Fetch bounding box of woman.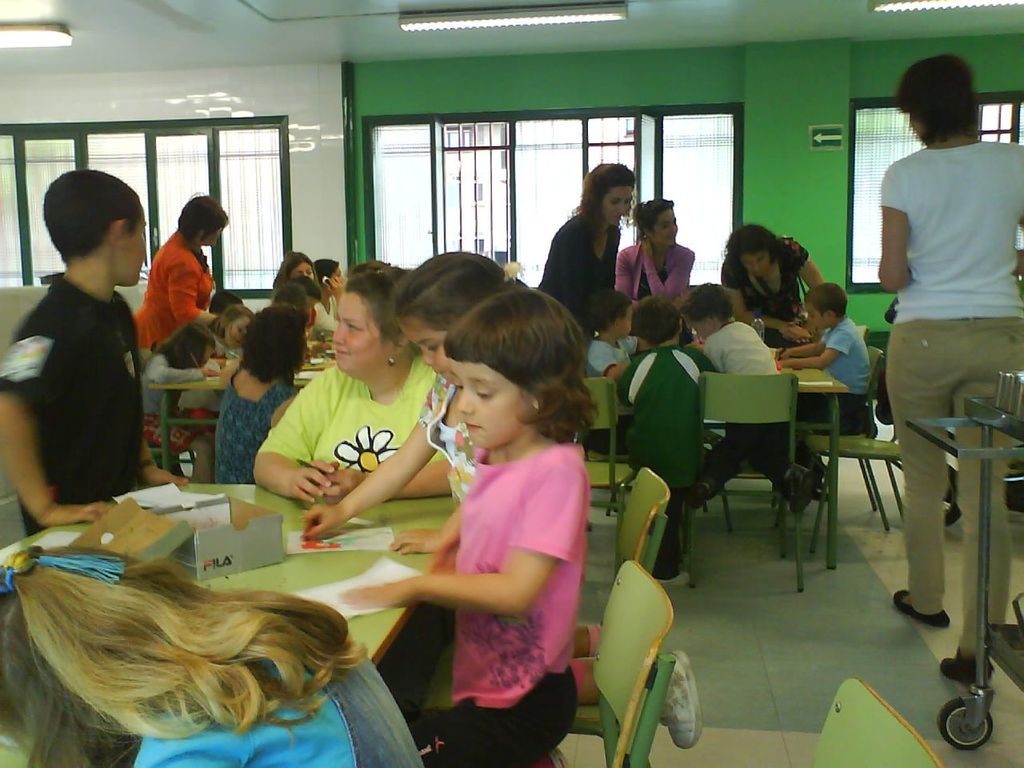
Bbox: rect(549, 178, 634, 318).
